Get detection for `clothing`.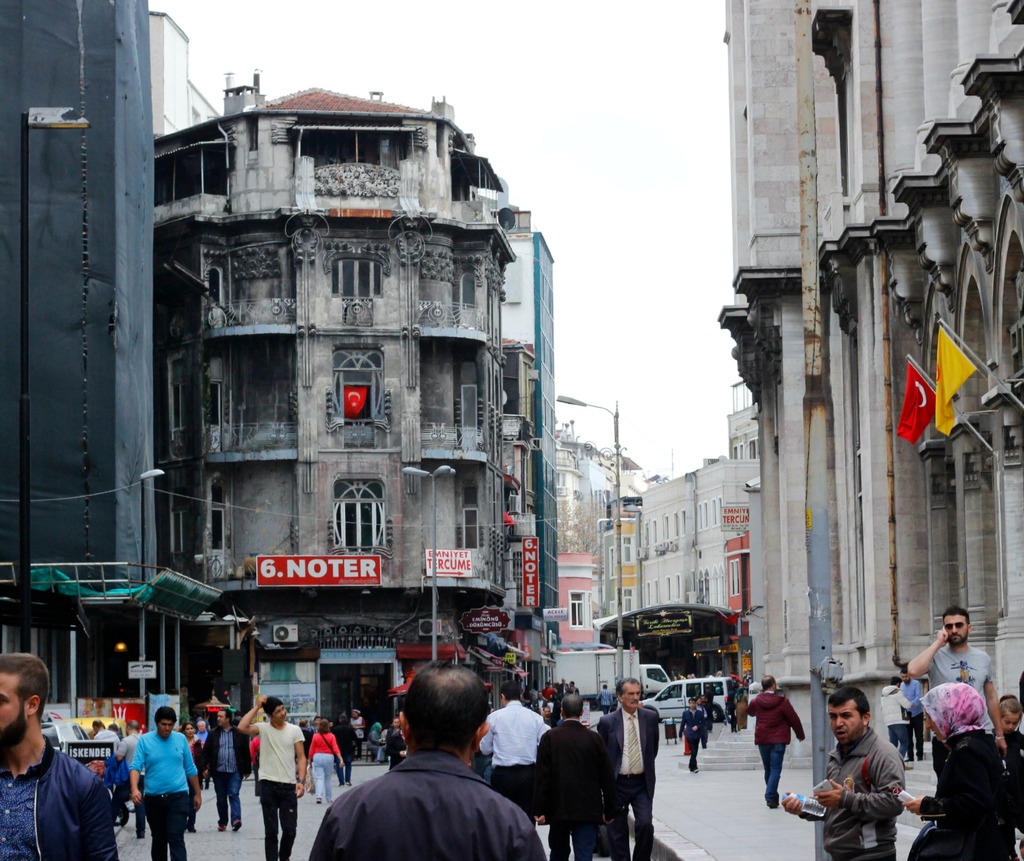
Detection: rect(799, 727, 906, 860).
